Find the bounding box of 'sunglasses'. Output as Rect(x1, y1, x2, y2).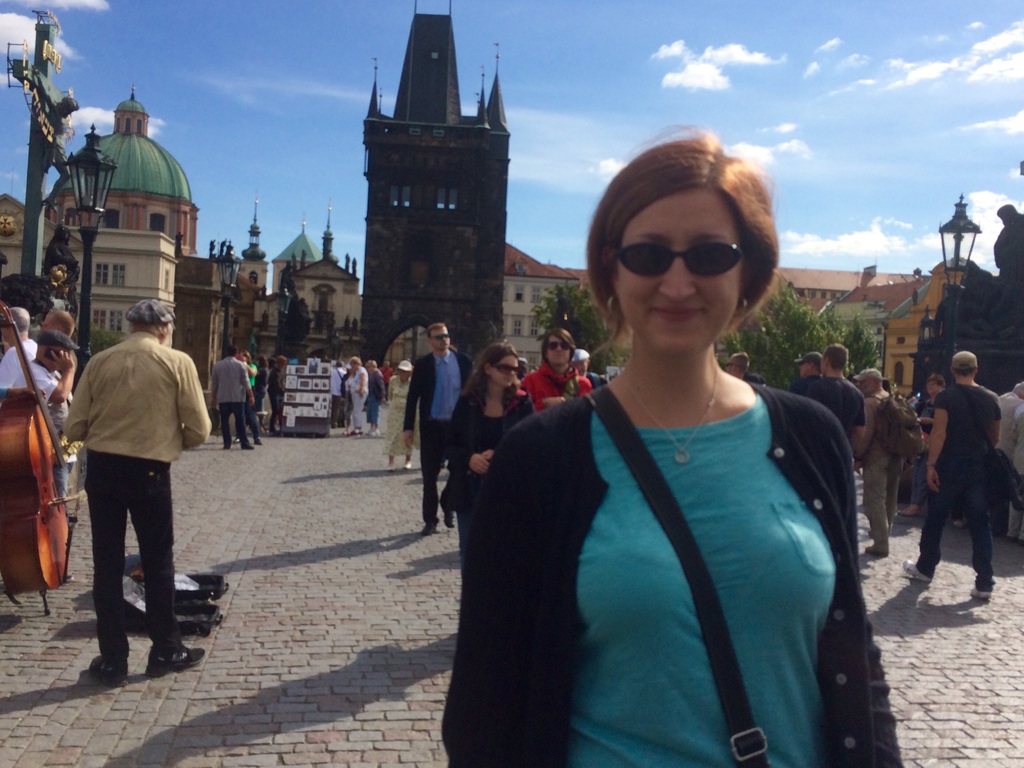
Rect(614, 241, 748, 276).
